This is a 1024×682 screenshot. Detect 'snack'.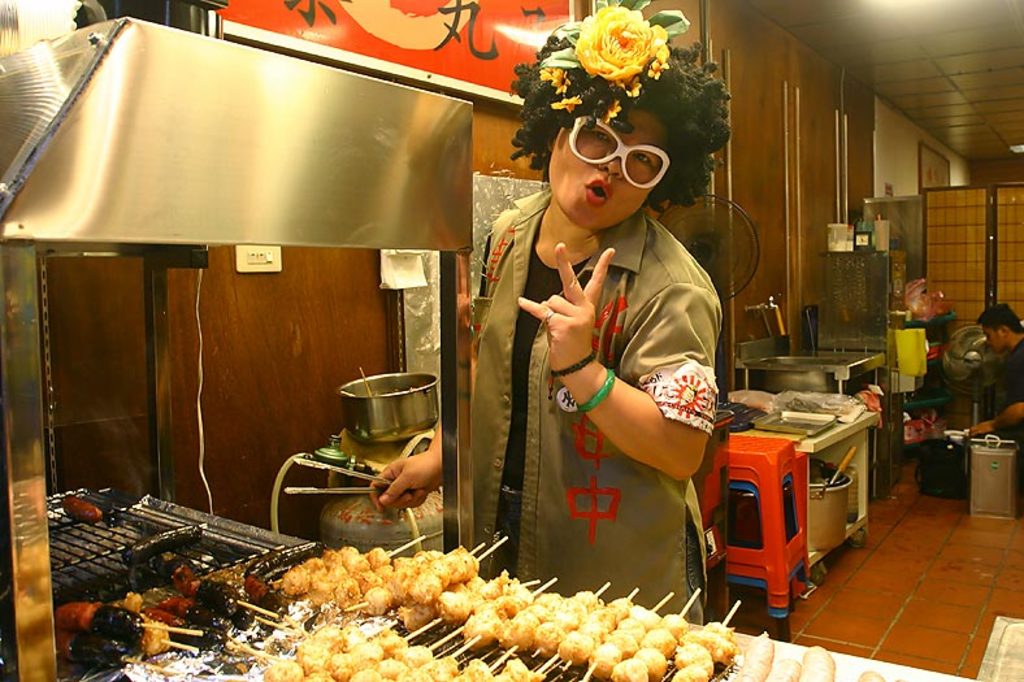
[left=768, top=655, right=798, bottom=681].
